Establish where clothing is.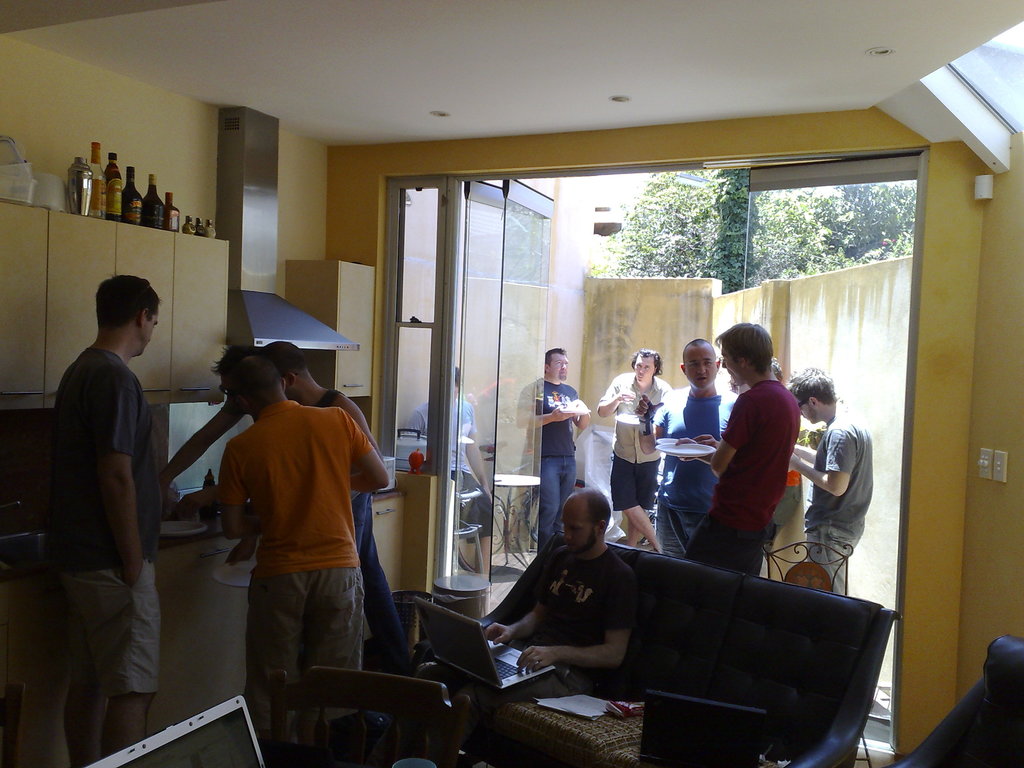
Established at bbox=(475, 525, 635, 698).
